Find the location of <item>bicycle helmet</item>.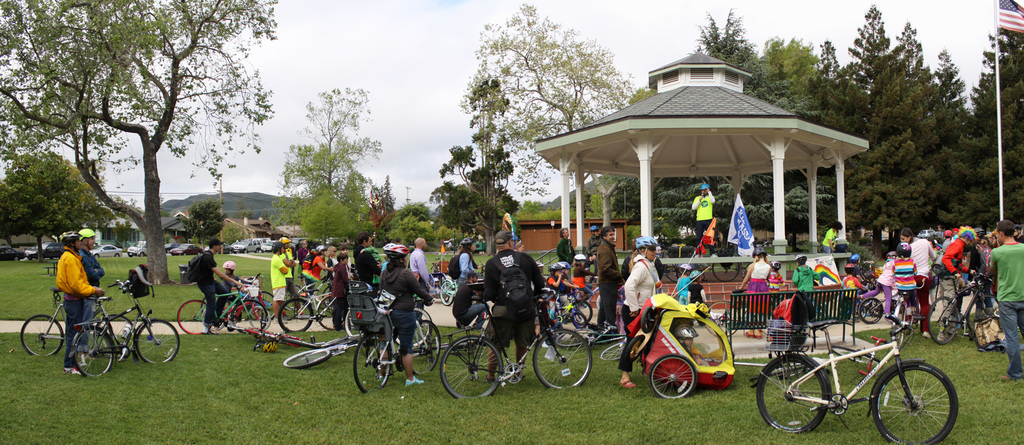
Location: left=550, top=263, right=560, bottom=272.
